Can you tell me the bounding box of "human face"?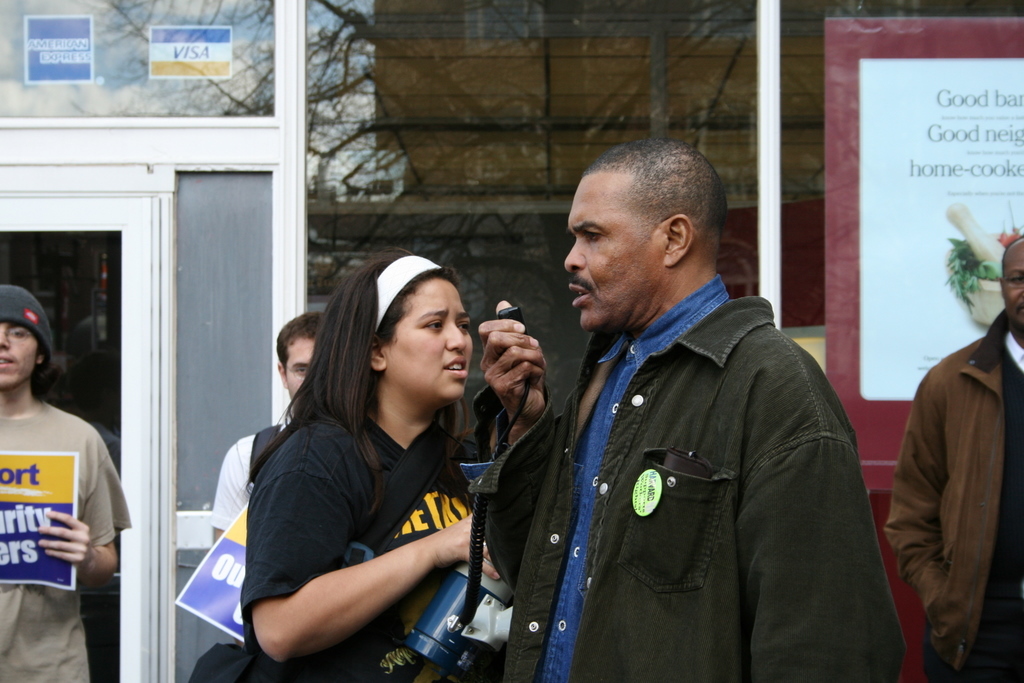
x1=563 y1=179 x2=665 y2=333.
